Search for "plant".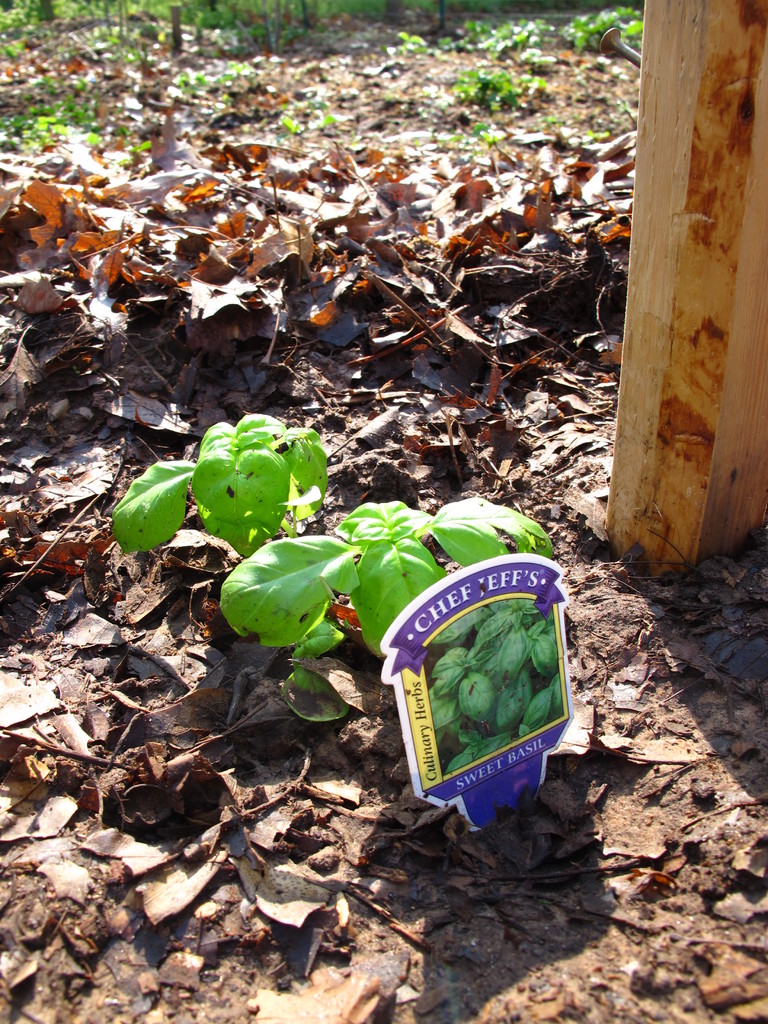
Found at 545,115,557,124.
